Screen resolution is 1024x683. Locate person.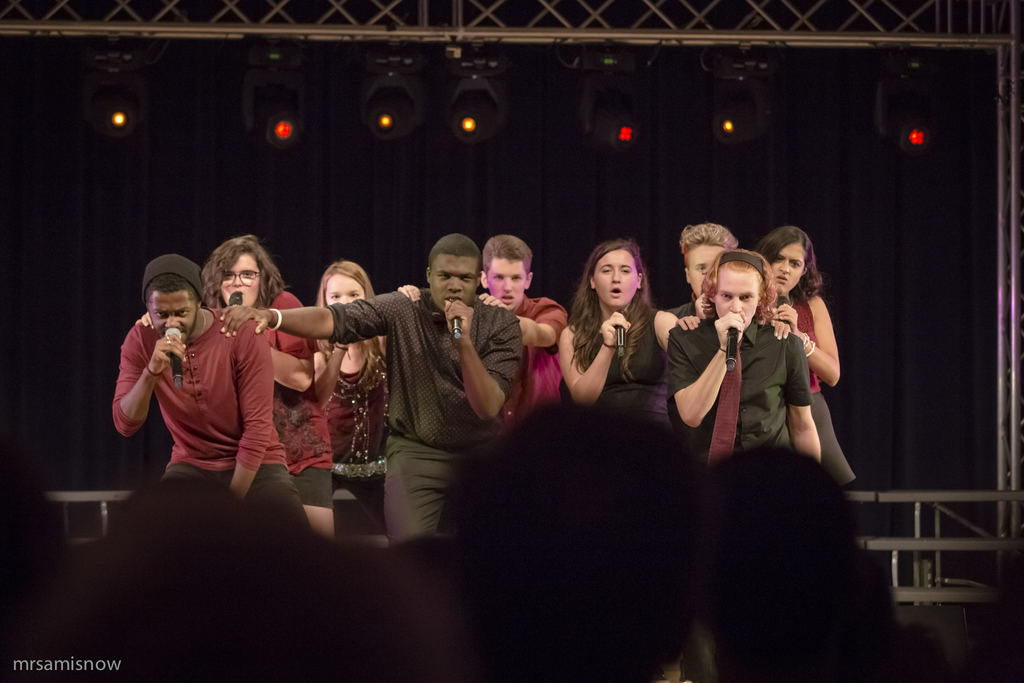
select_region(113, 240, 294, 532).
